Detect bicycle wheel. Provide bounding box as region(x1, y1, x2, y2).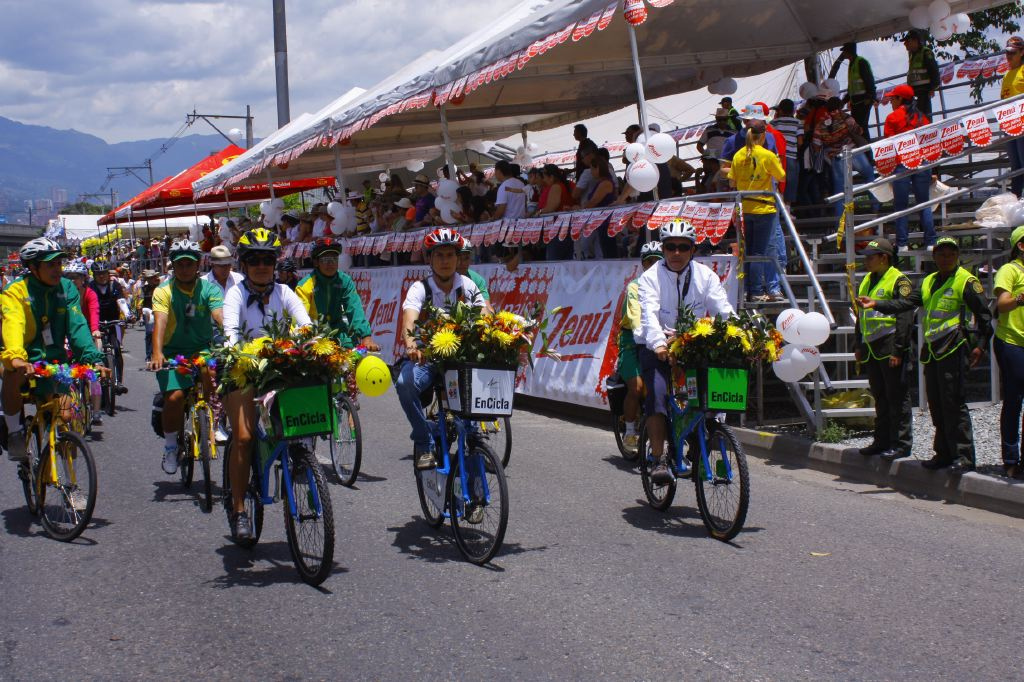
region(176, 410, 192, 489).
